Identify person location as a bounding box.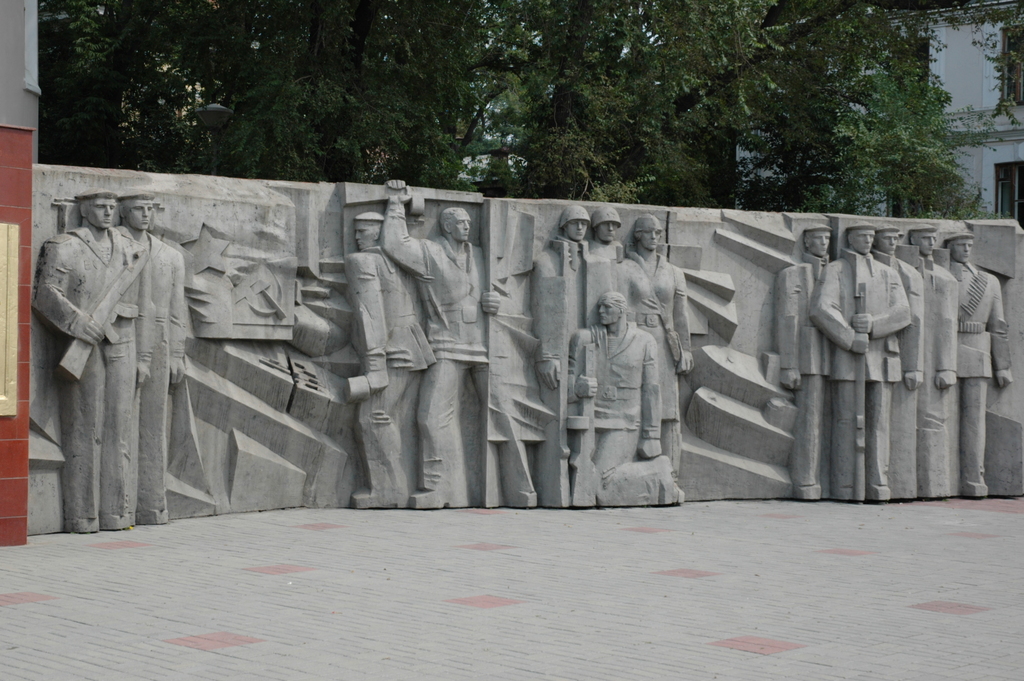
{"left": 381, "top": 172, "right": 529, "bottom": 506}.
